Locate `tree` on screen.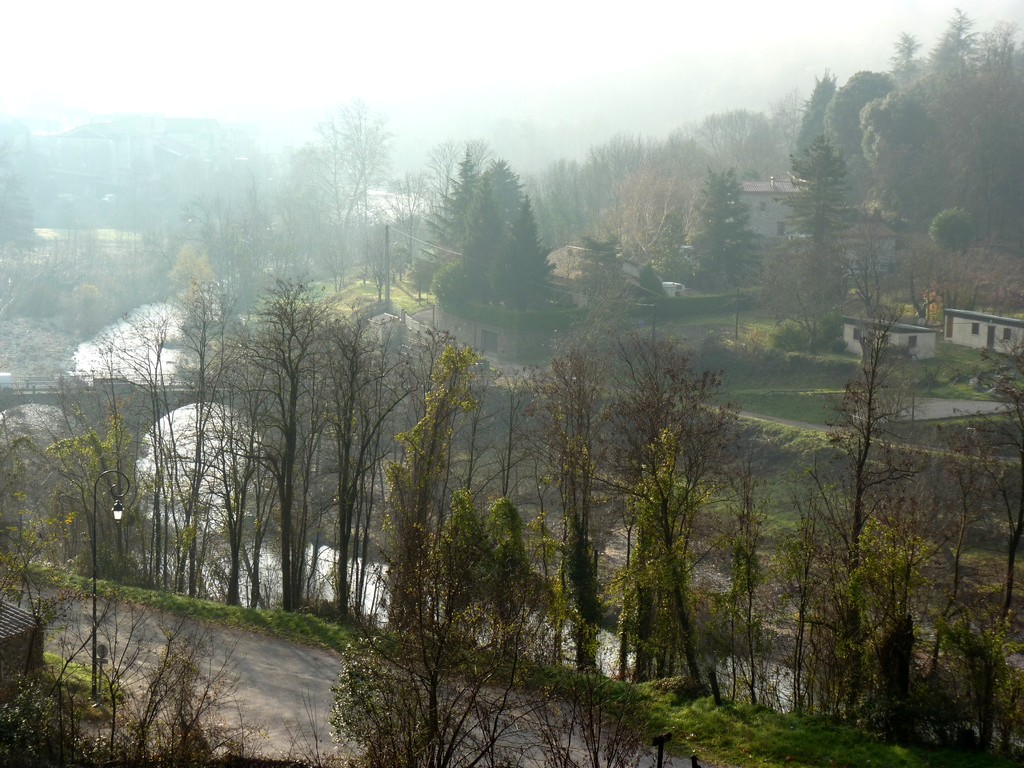
On screen at Rect(314, 101, 383, 266).
